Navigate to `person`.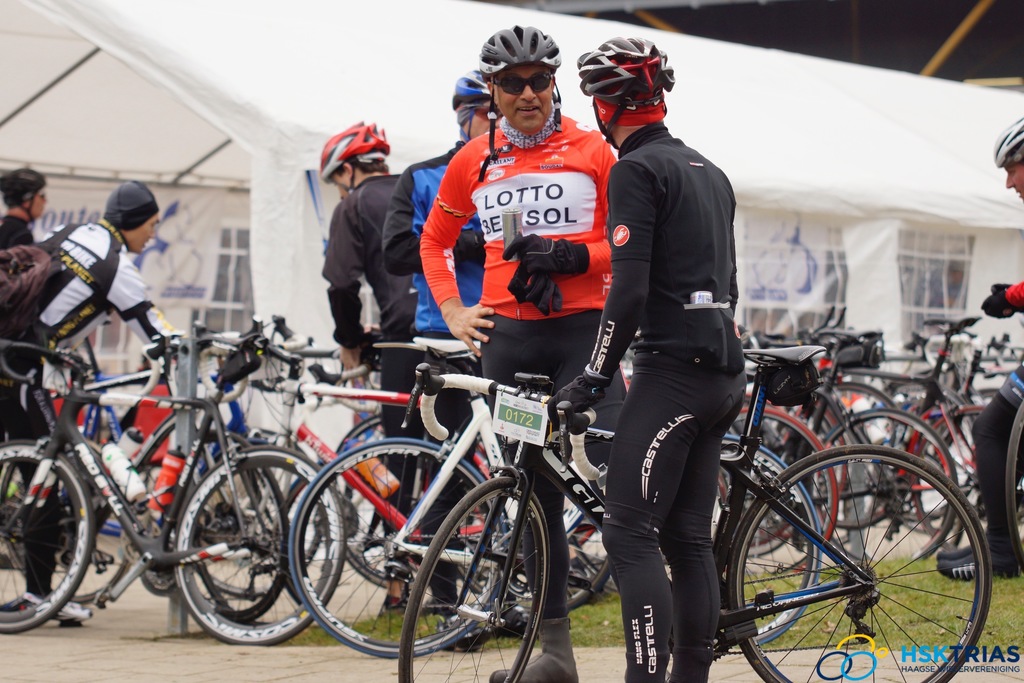
Navigation target: (420, 26, 650, 682).
